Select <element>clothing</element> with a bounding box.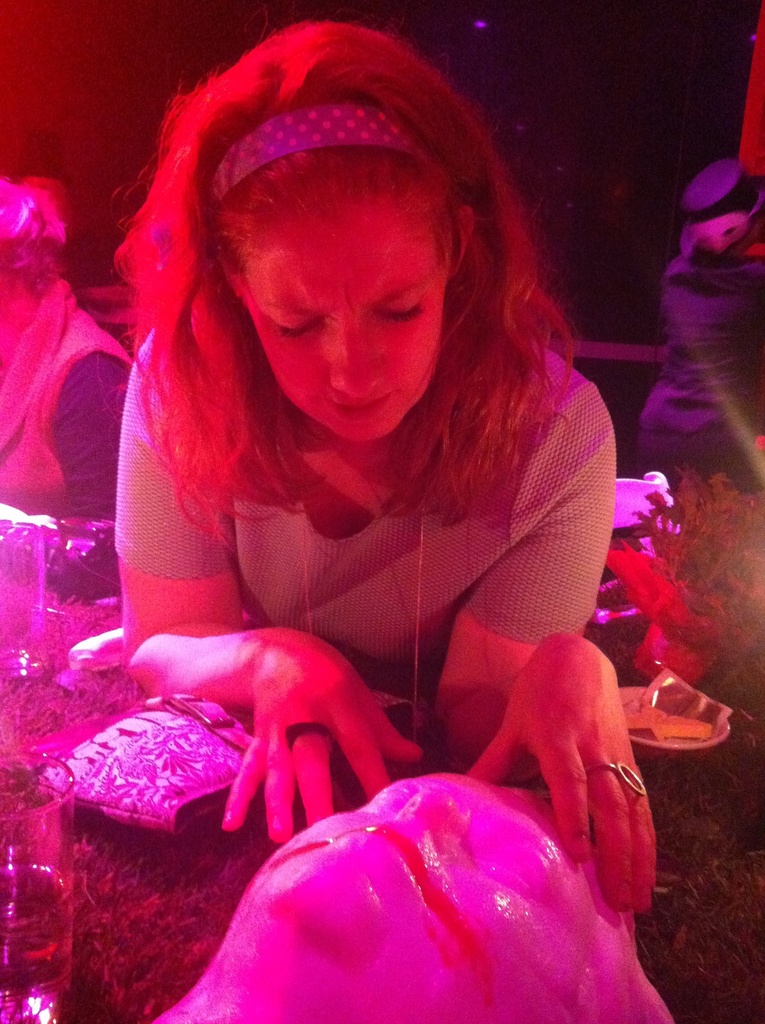
120, 321, 619, 664.
